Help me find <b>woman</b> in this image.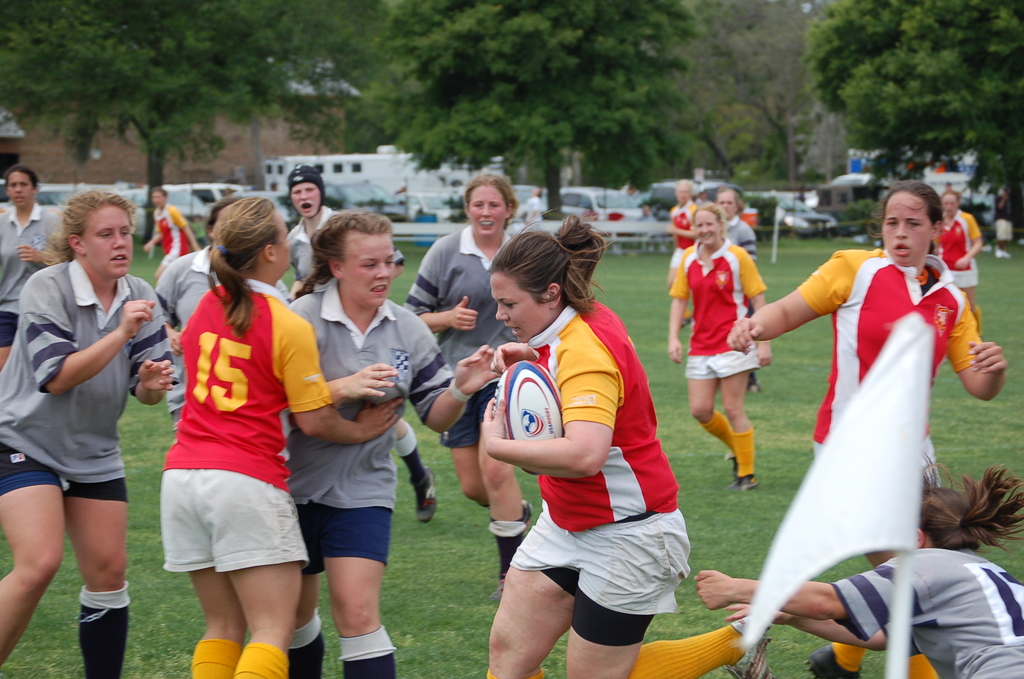
Found it: 0 165 65 368.
